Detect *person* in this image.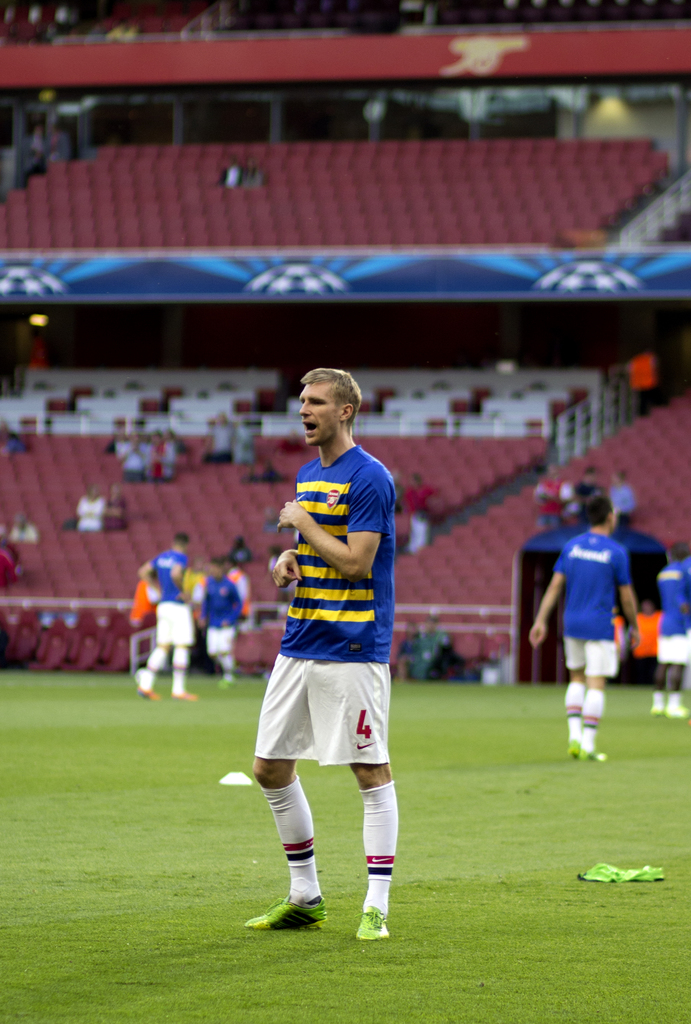
Detection: bbox(251, 343, 414, 984).
